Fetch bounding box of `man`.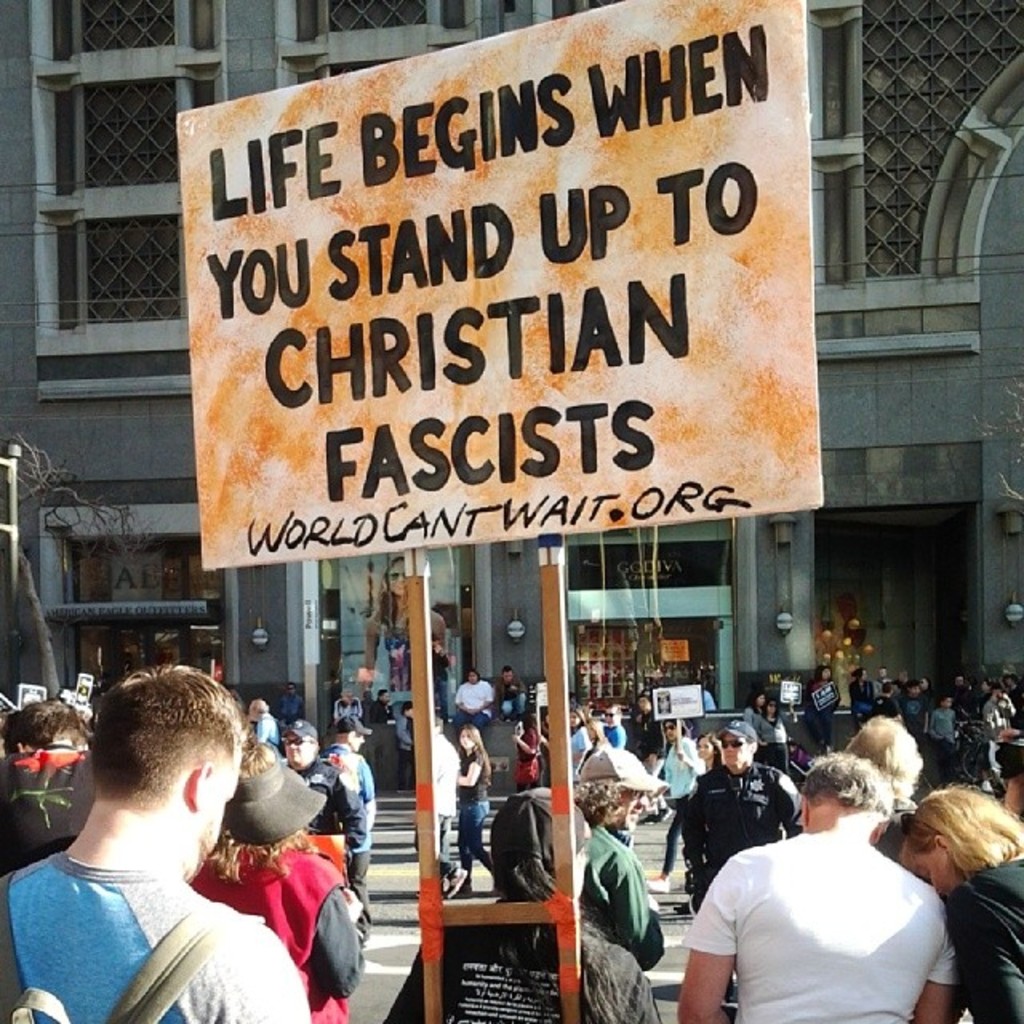
Bbox: (x1=843, y1=715, x2=930, y2=858).
